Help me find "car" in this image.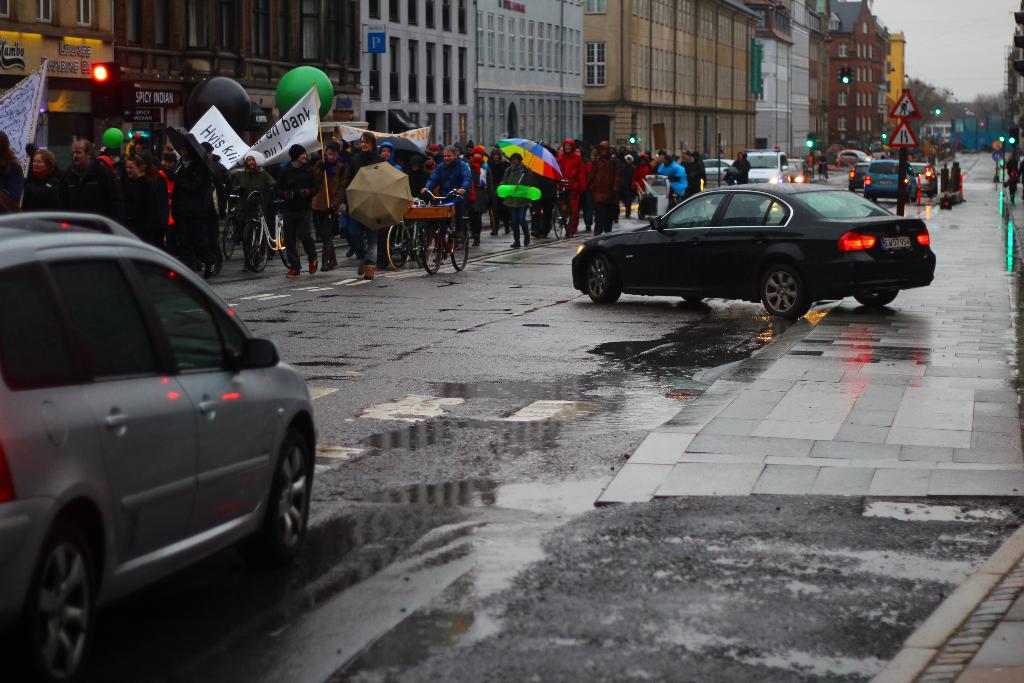
Found it: x1=859, y1=152, x2=940, y2=202.
